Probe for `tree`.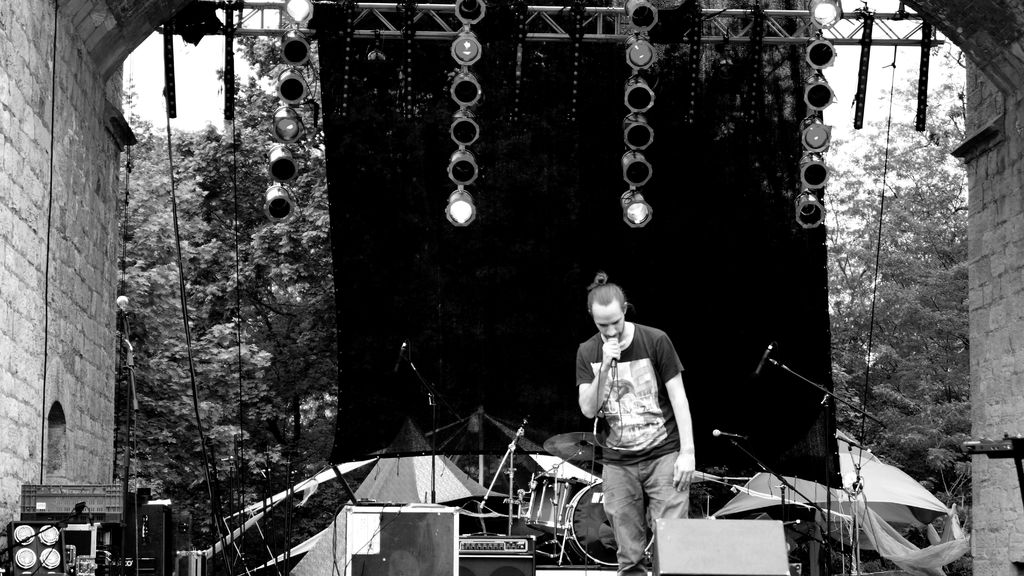
Probe result: 112:10:333:571.
